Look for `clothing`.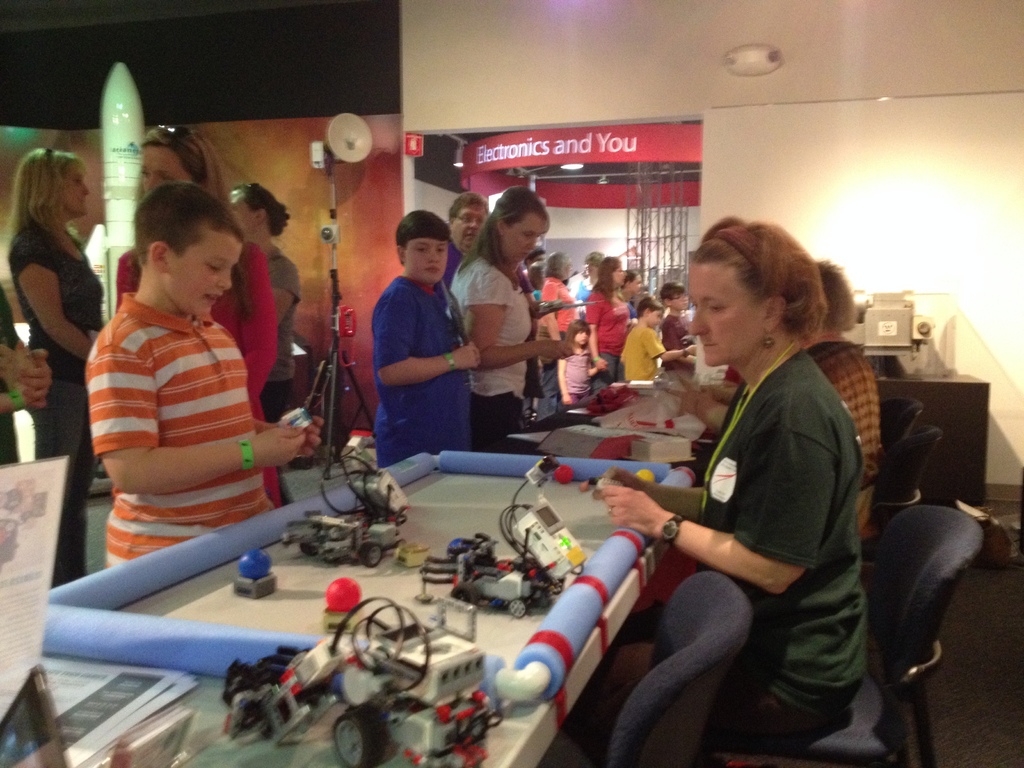
Found: 456,259,534,454.
